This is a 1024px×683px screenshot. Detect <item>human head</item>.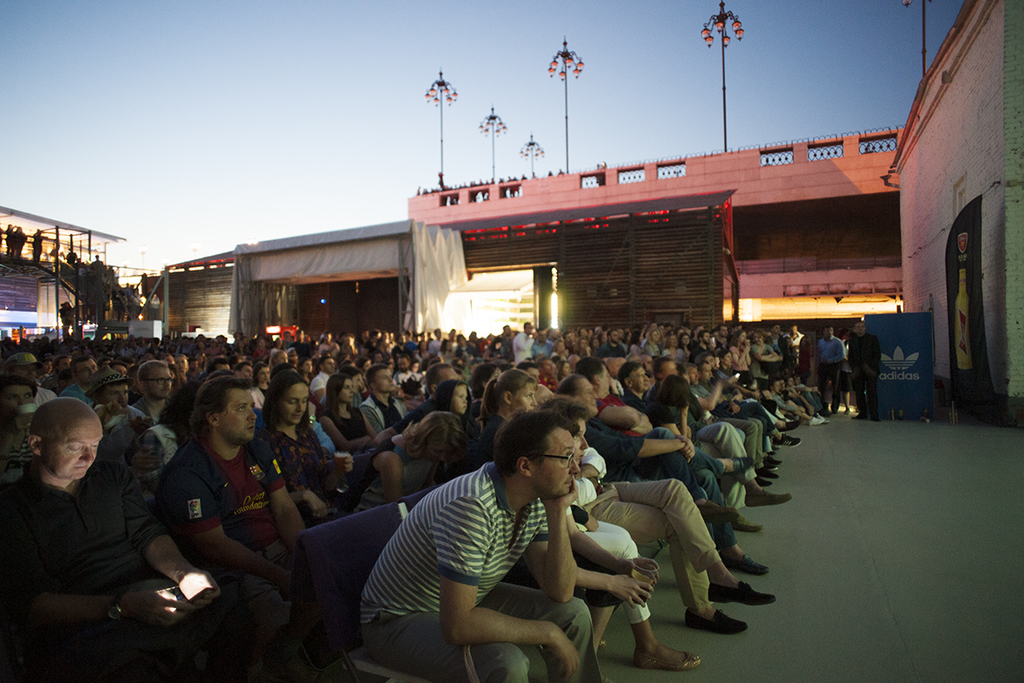
pyautogui.locateOnScreen(492, 372, 535, 416).
